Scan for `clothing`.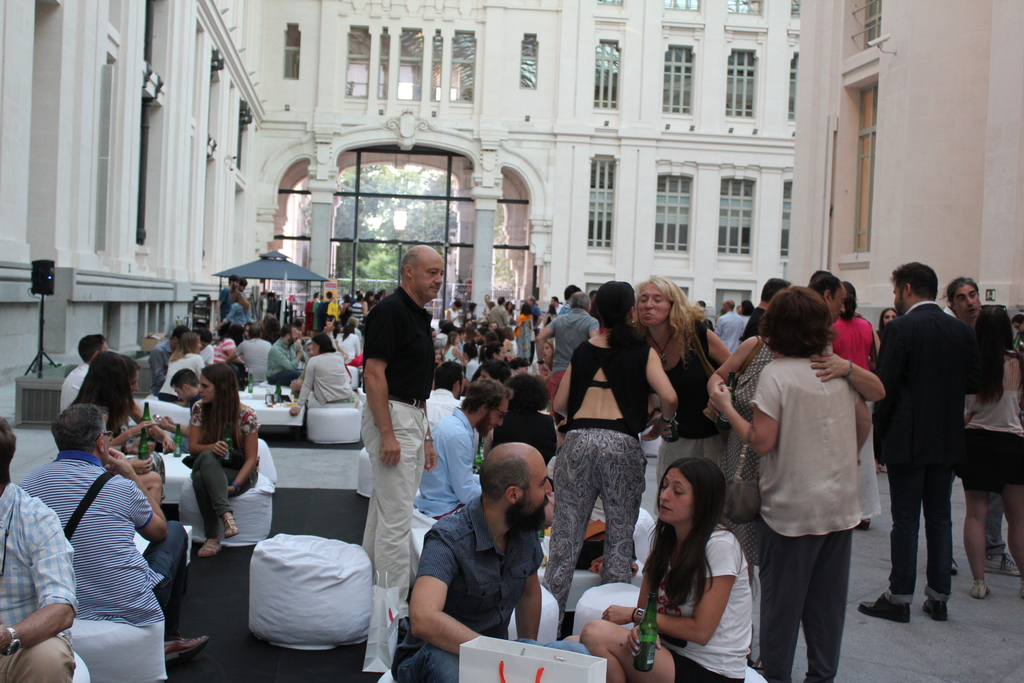
Scan result: (91, 389, 176, 527).
